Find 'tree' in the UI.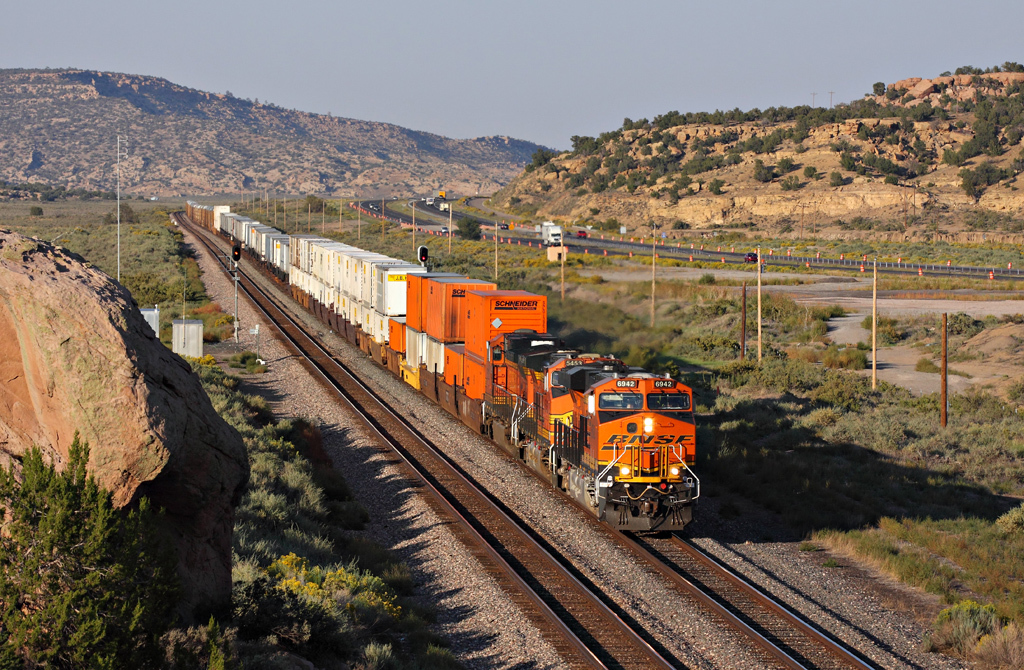
UI element at l=942, t=150, r=953, b=160.
